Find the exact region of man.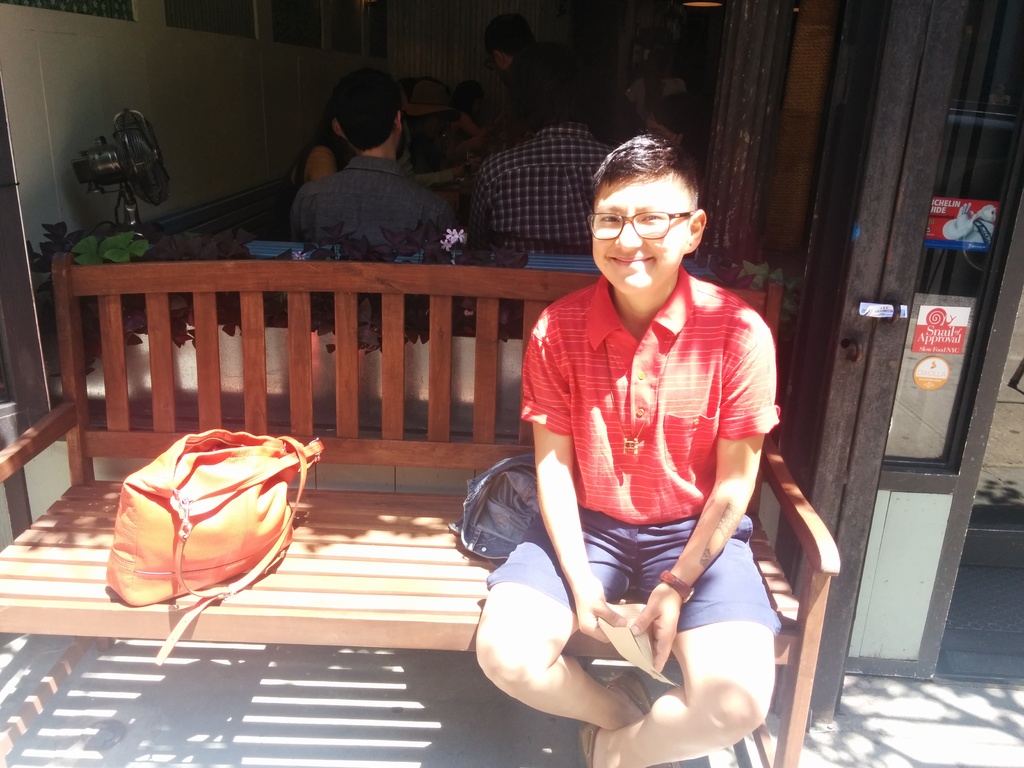
Exact region: select_region(470, 132, 783, 767).
